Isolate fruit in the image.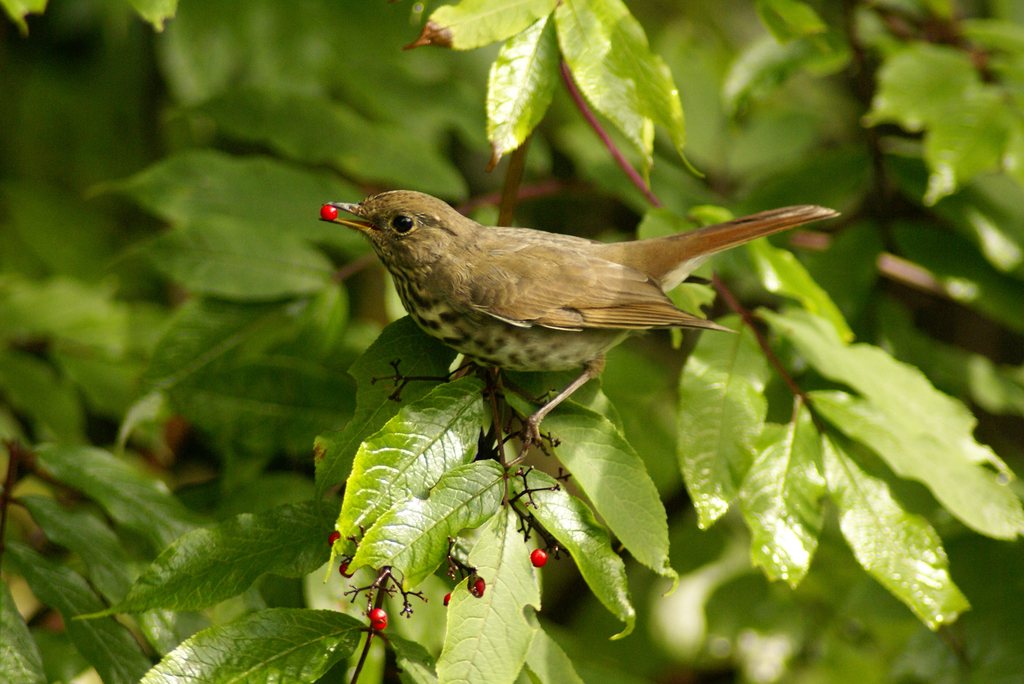
Isolated region: locate(444, 591, 452, 605).
